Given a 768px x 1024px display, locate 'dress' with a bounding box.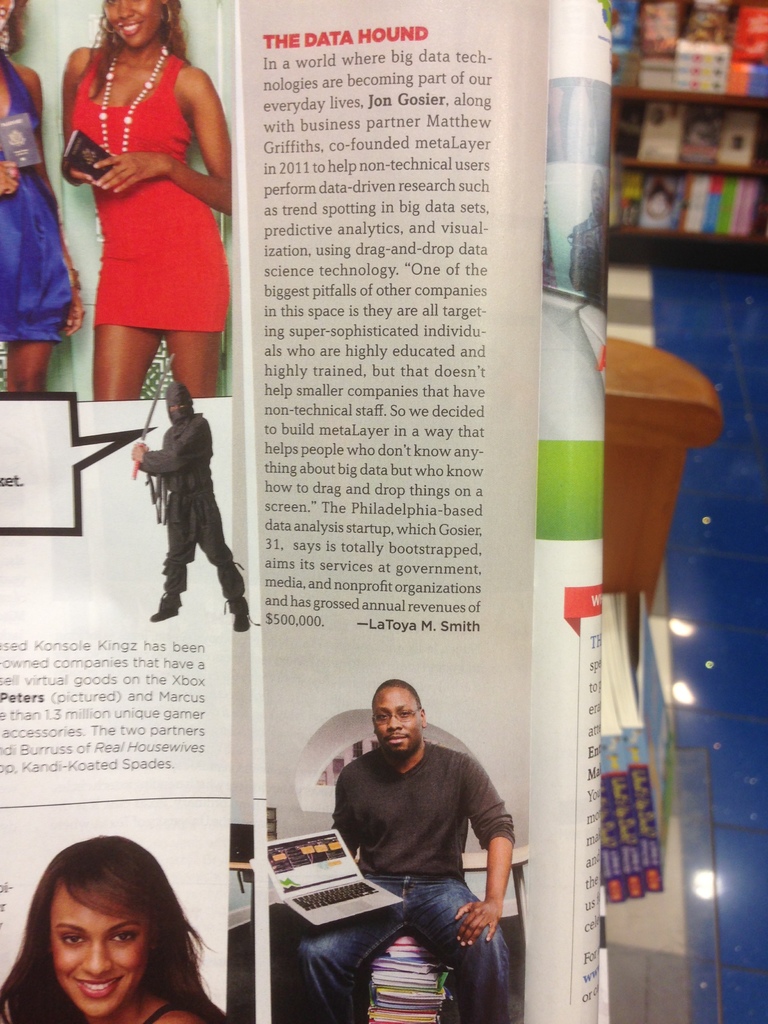
Located: 54/36/218/362.
